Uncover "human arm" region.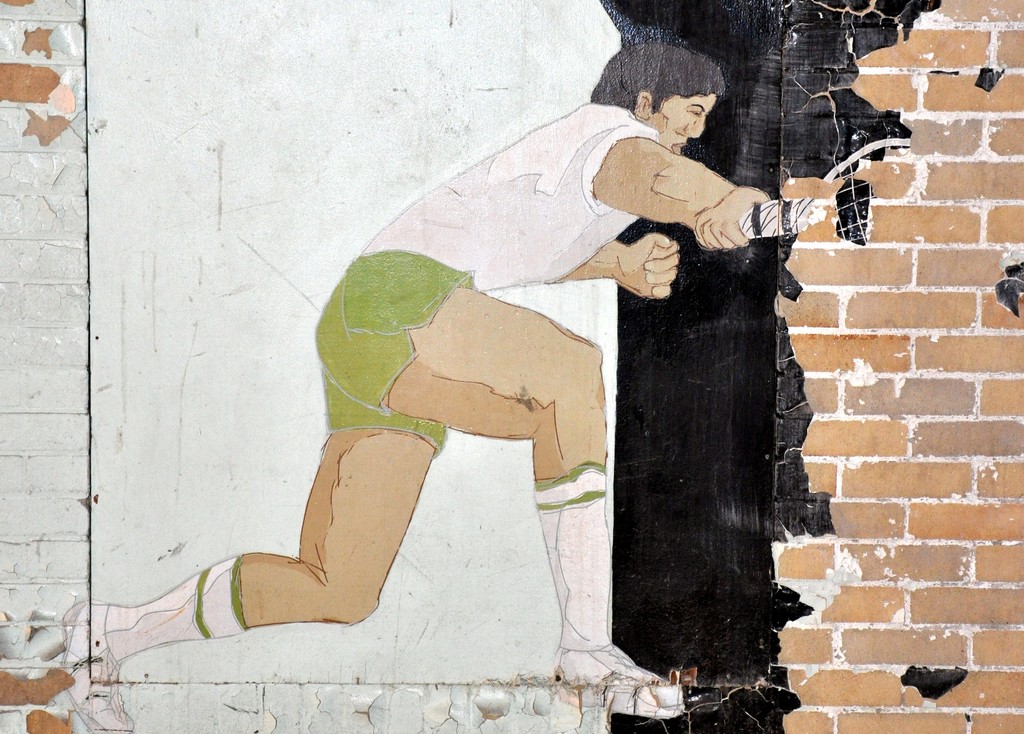
Uncovered: box=[536, 224, 688, 304].
